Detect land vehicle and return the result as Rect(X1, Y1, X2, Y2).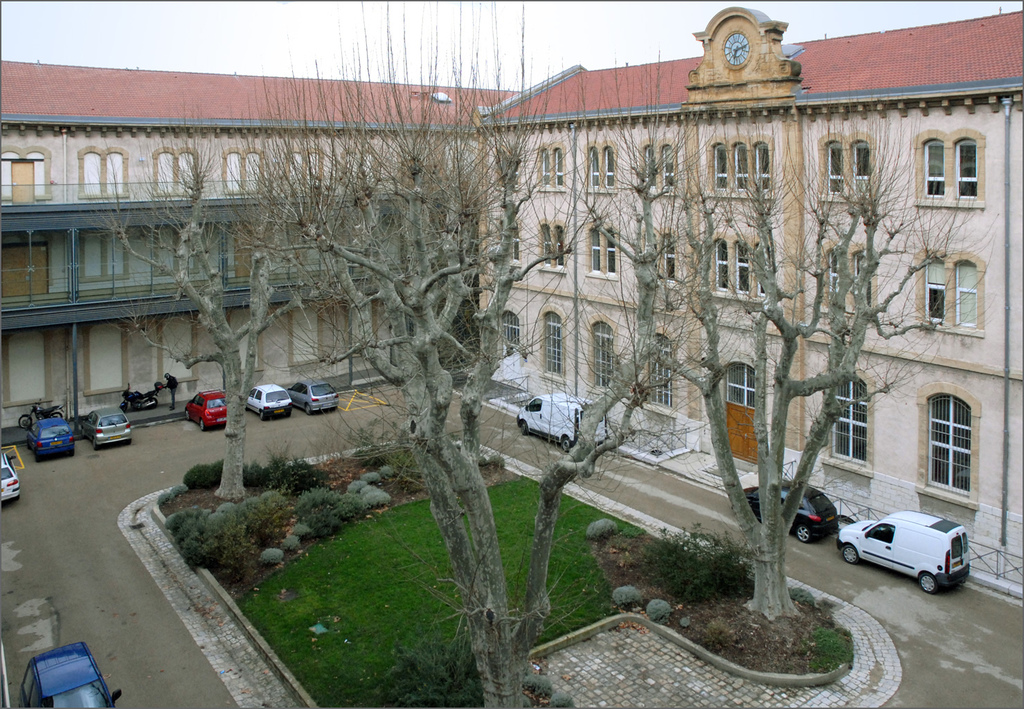
Rect(844, 511, 977, 594).
